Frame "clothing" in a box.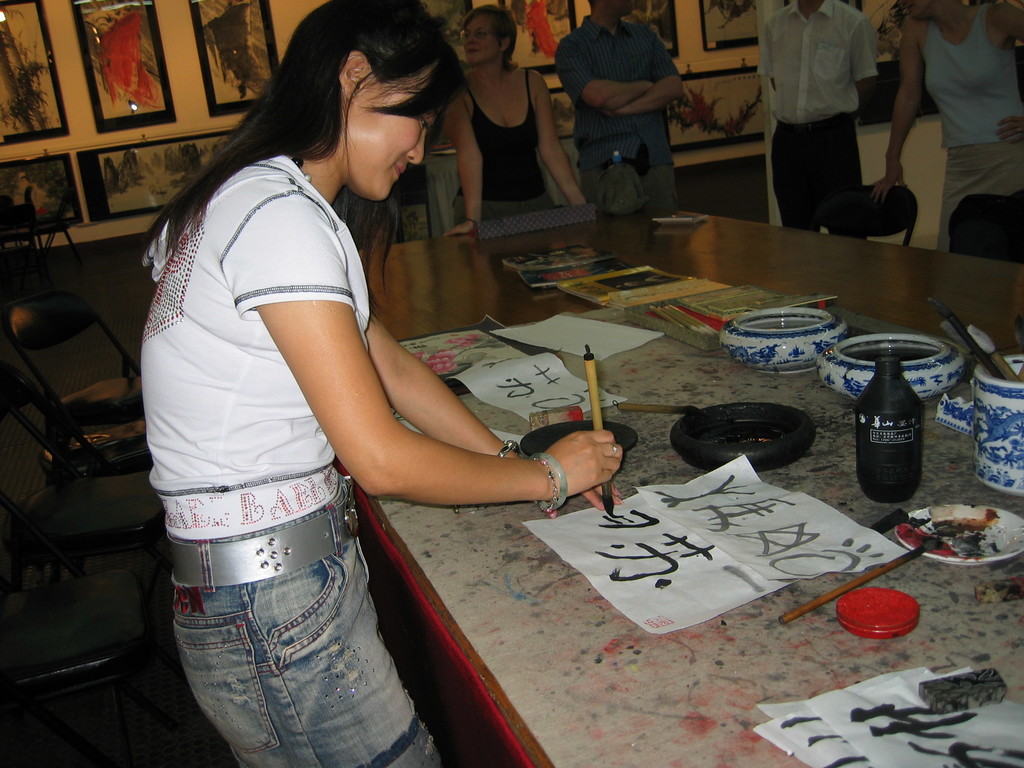
detection(452, 78, 551, 227).
